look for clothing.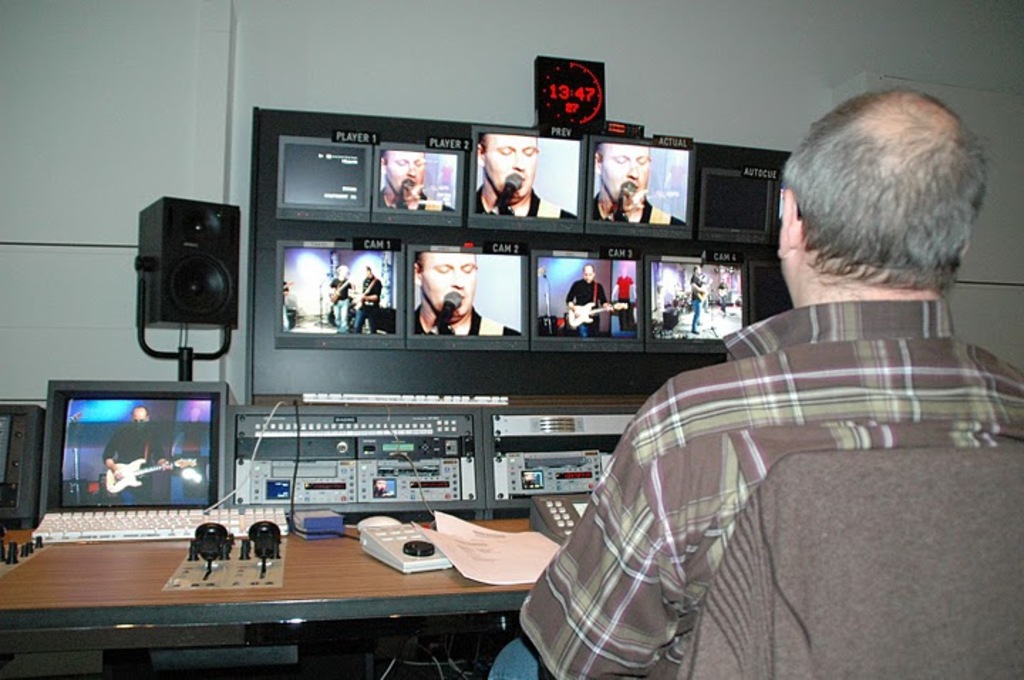
Found: region(380, 185, 455, 212).
